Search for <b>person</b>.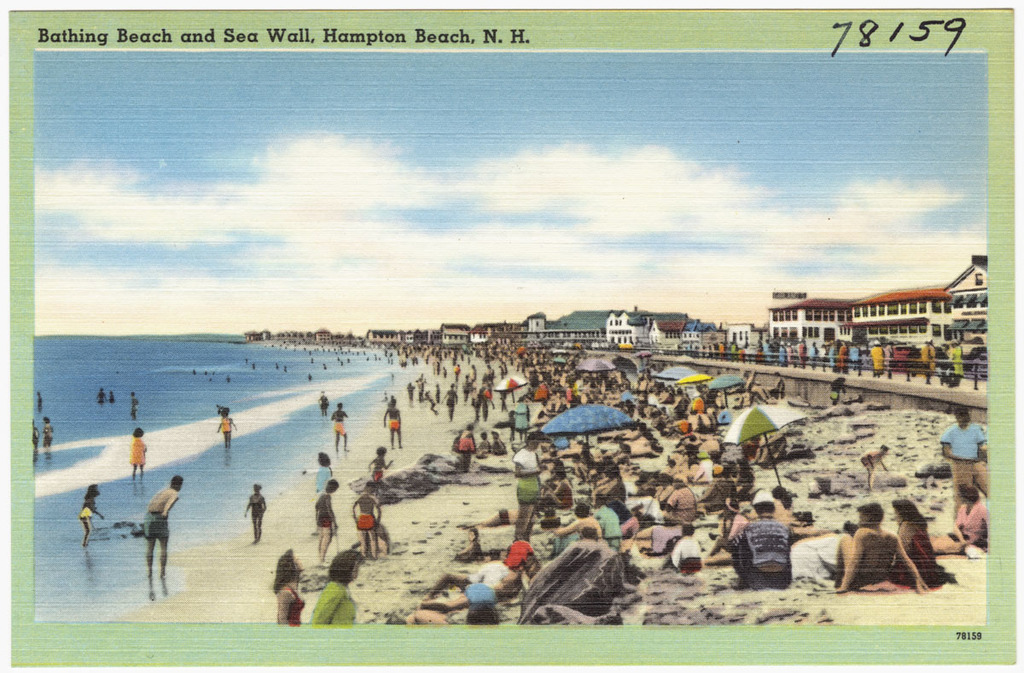
Found at left=327, top=396, right=351, bottom=449.
